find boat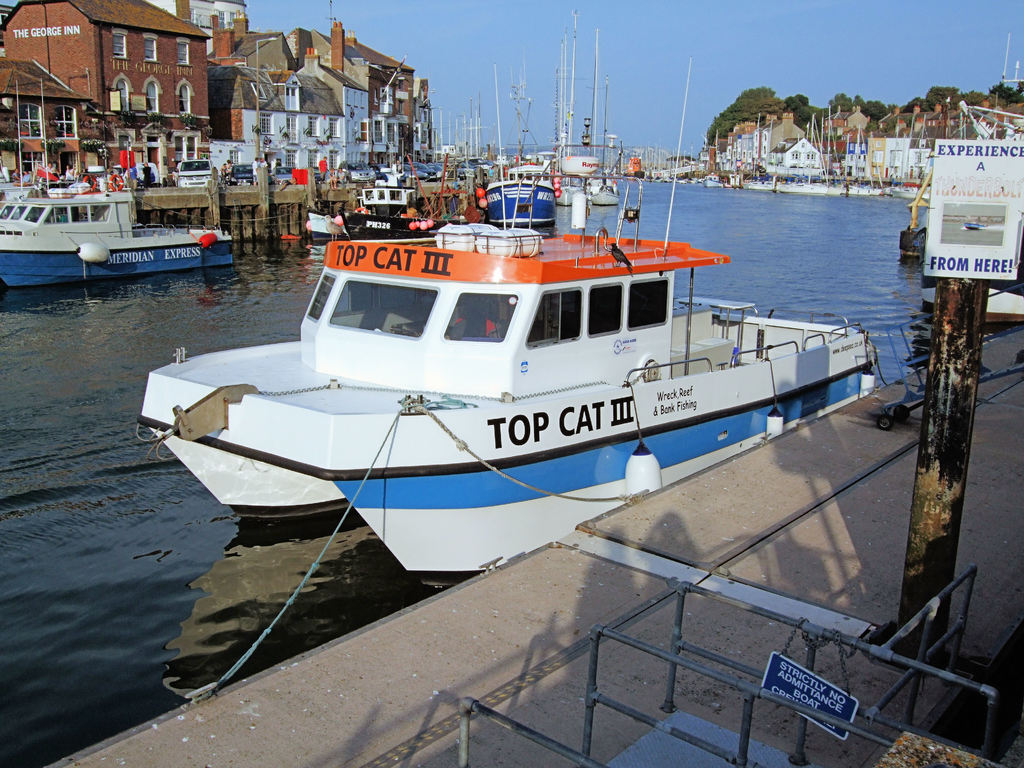
left=134, top=52, right=881, bottom=593
